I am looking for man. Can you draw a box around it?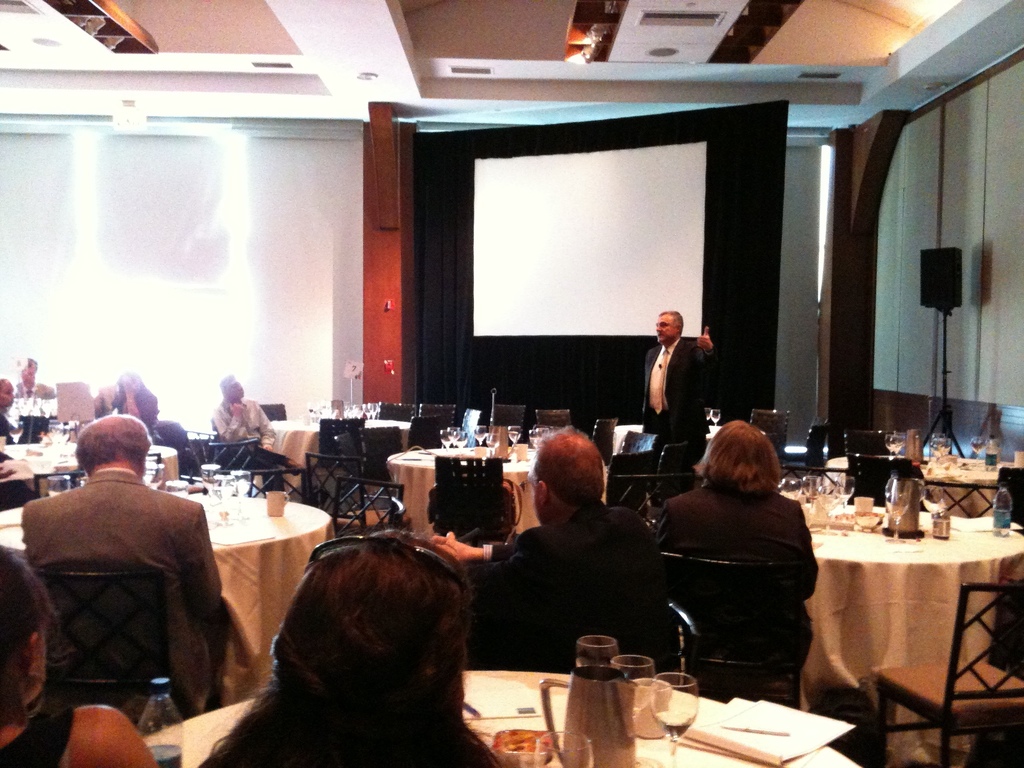
Sure, the bounding box is <region>212, 375, 273, 447</region>.
